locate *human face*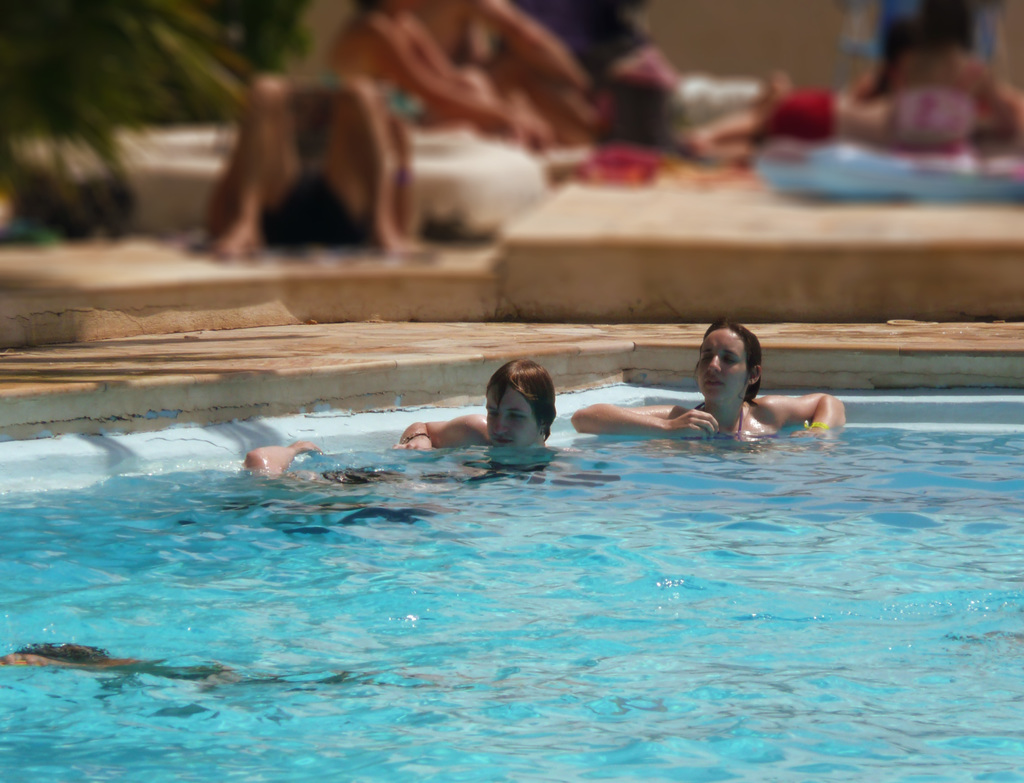
692,329,742,403
